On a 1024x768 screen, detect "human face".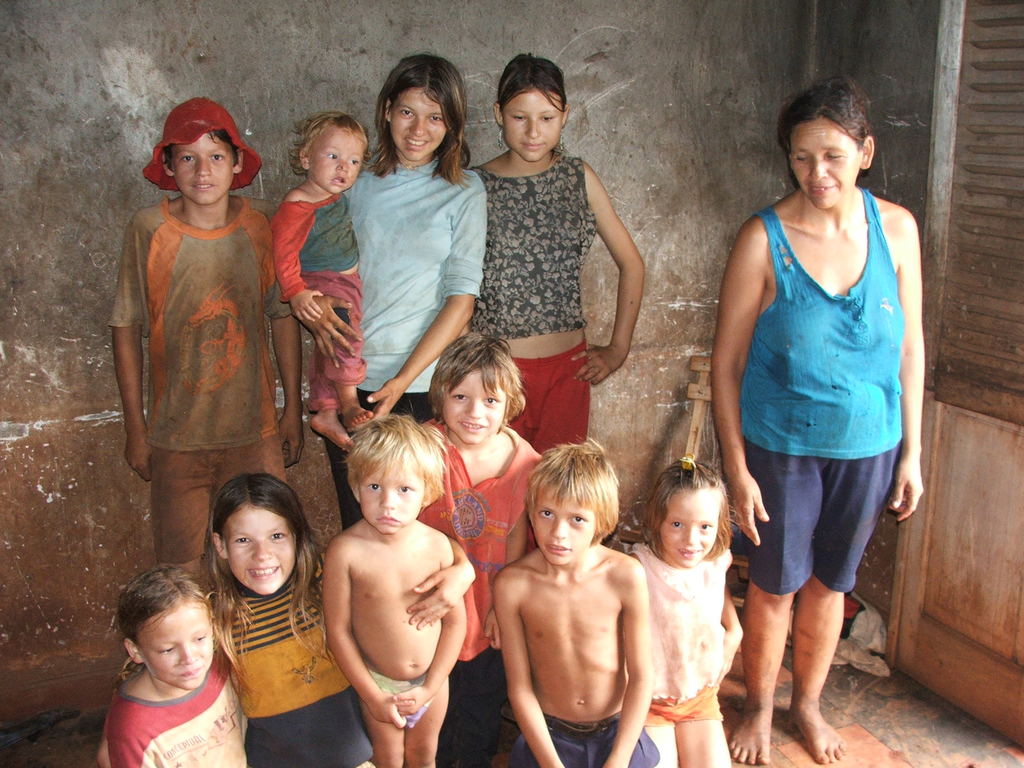
rect(305, 125, 364, 192).
